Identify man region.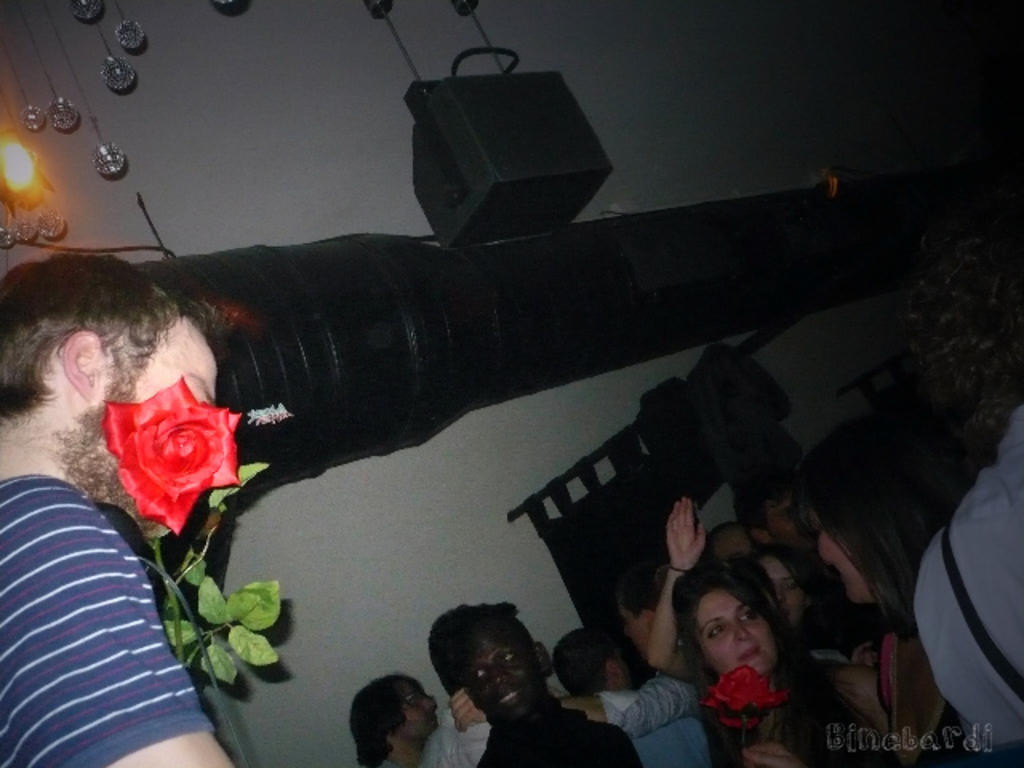
Region: box(357, 674, 435, 766).
